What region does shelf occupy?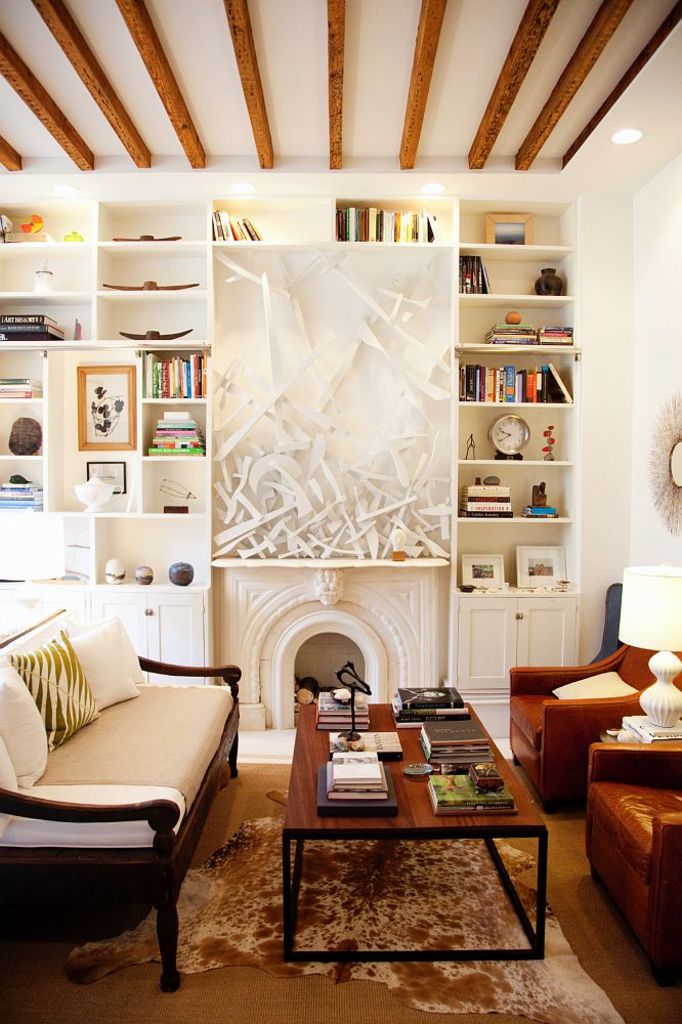
<bbox>460, 251, 581, 296</bbox>.
